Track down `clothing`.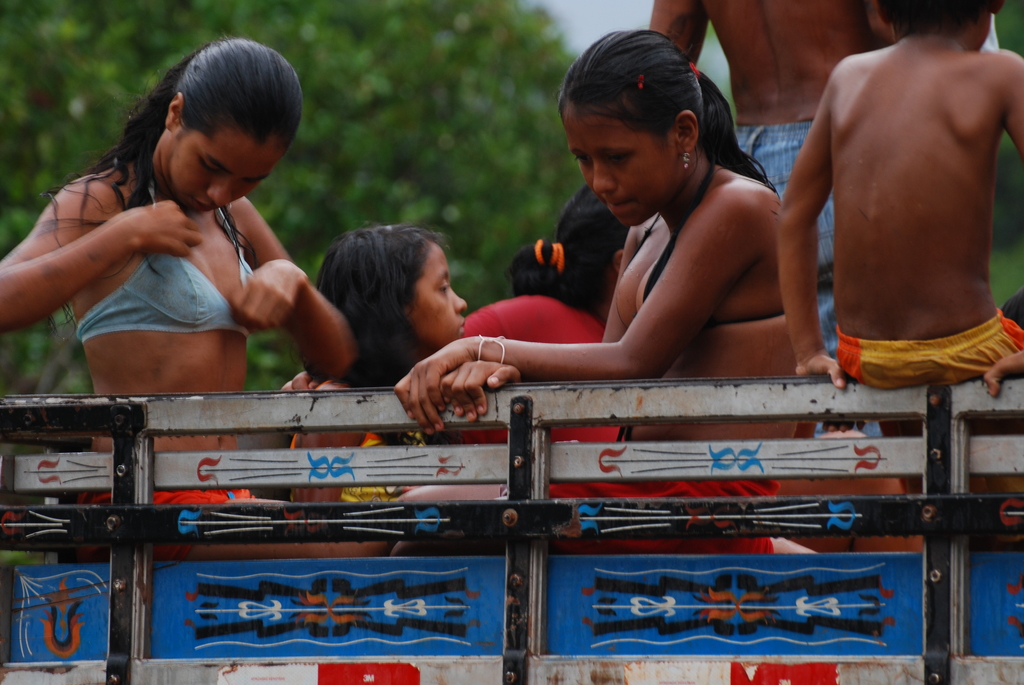
Tracked to pyautogui.locateOnScreen(834, 298, 1023, 419).
